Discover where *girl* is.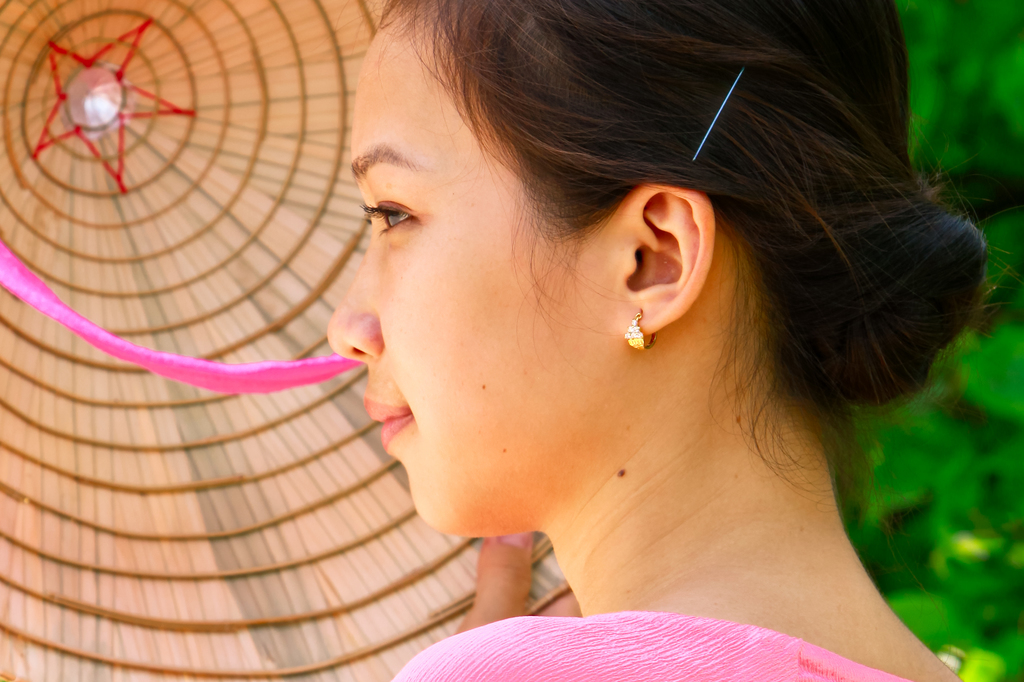
Discovered at (328, 3, 989, 681).
